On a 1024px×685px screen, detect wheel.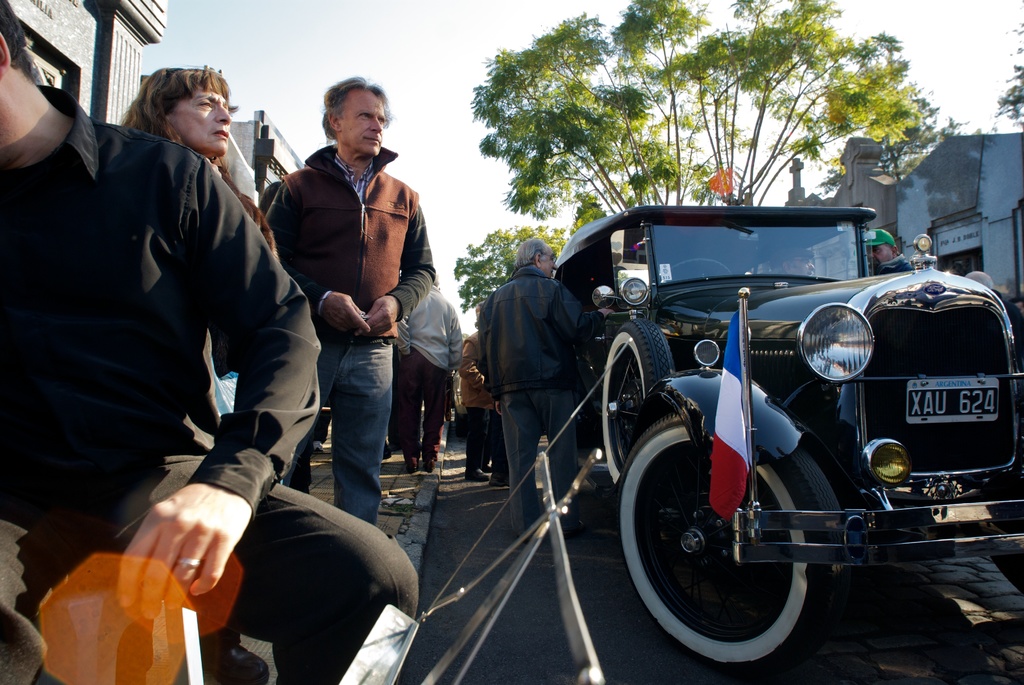
box(632, 423, 856, 657).
